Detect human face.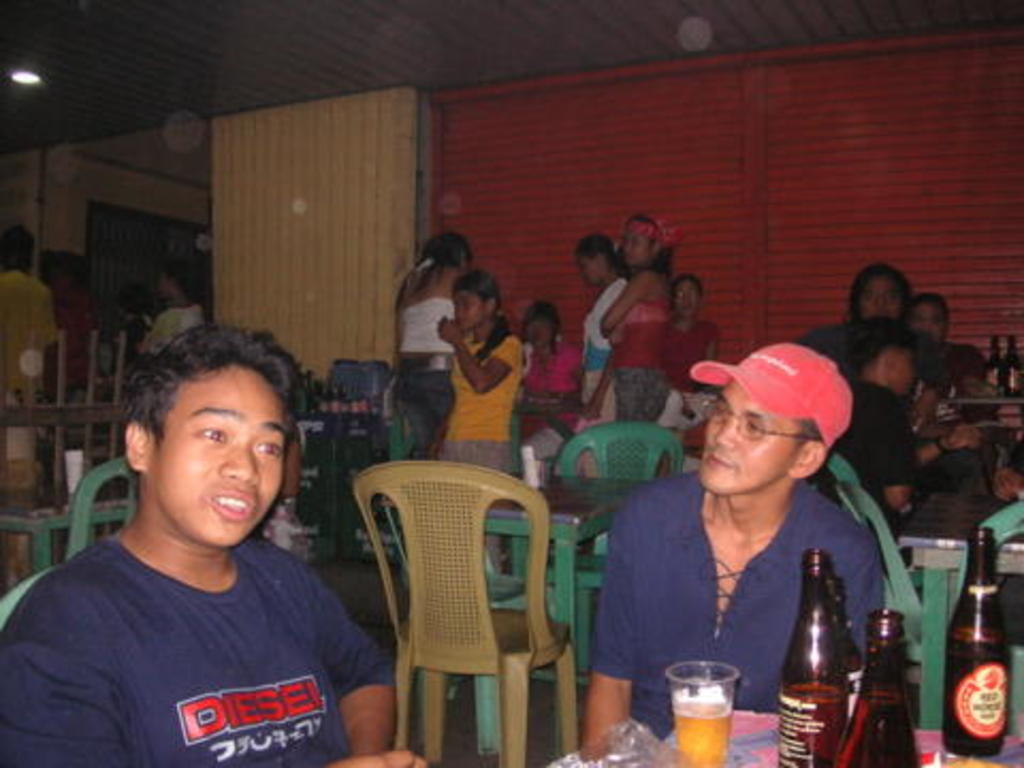
Detected at box=[621, 220, 651, 267].
